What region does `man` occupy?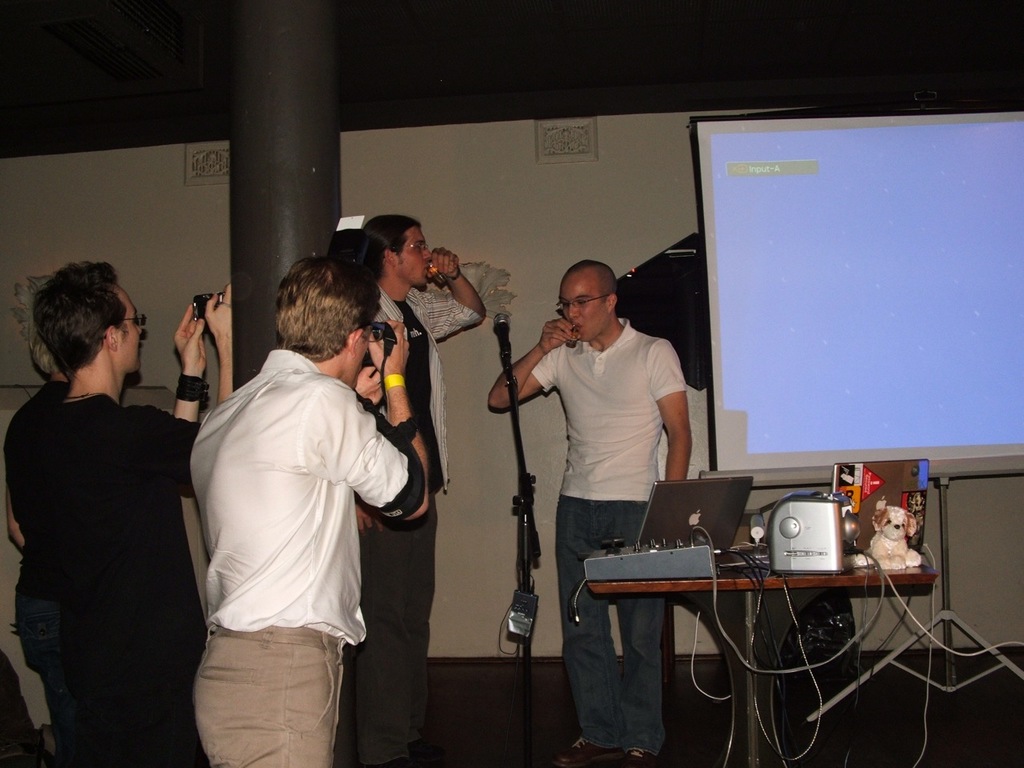
10:246:213:746.
